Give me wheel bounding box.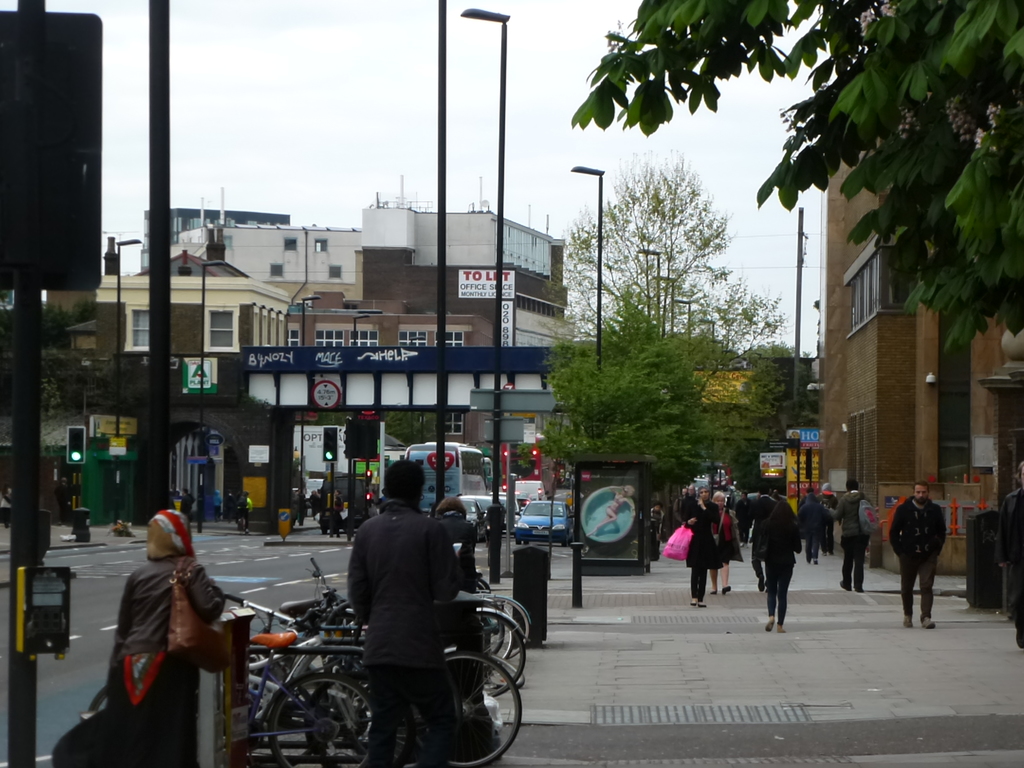
513/540/522/543.
